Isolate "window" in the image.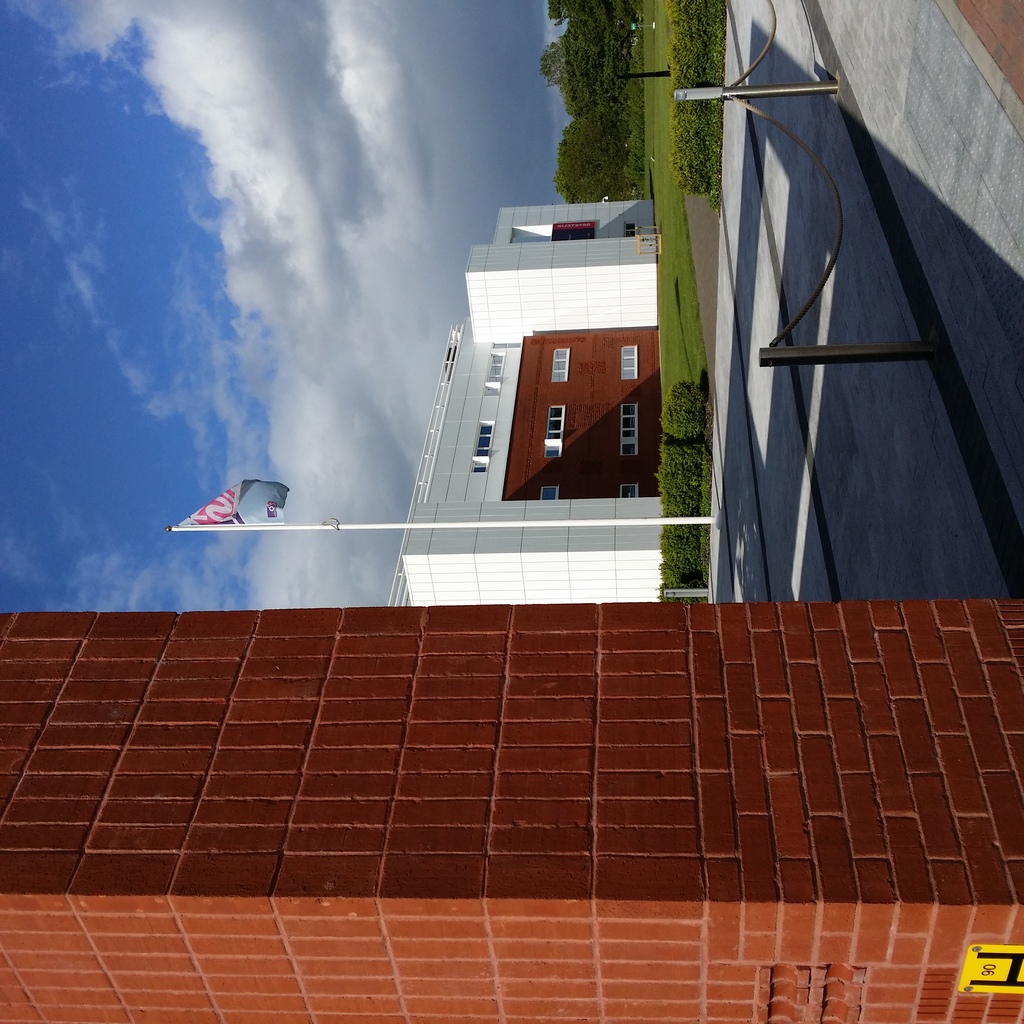
Isolated region: 542/484/555/503.
